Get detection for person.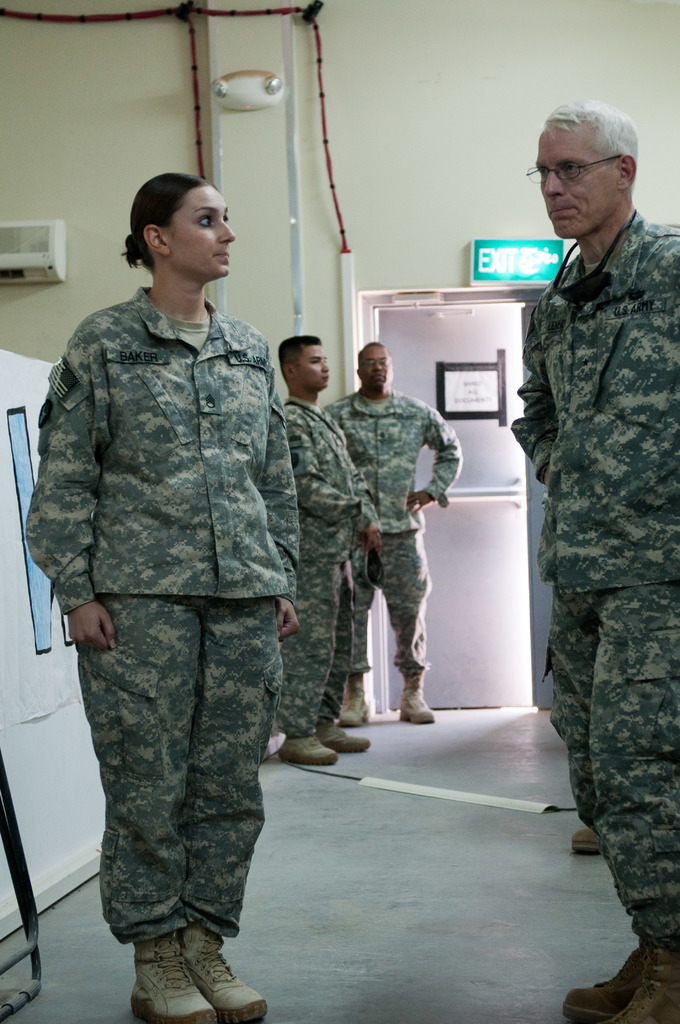
Detection: {"left": 273, "top": 330, "right": 371, "bottom": 753}.
